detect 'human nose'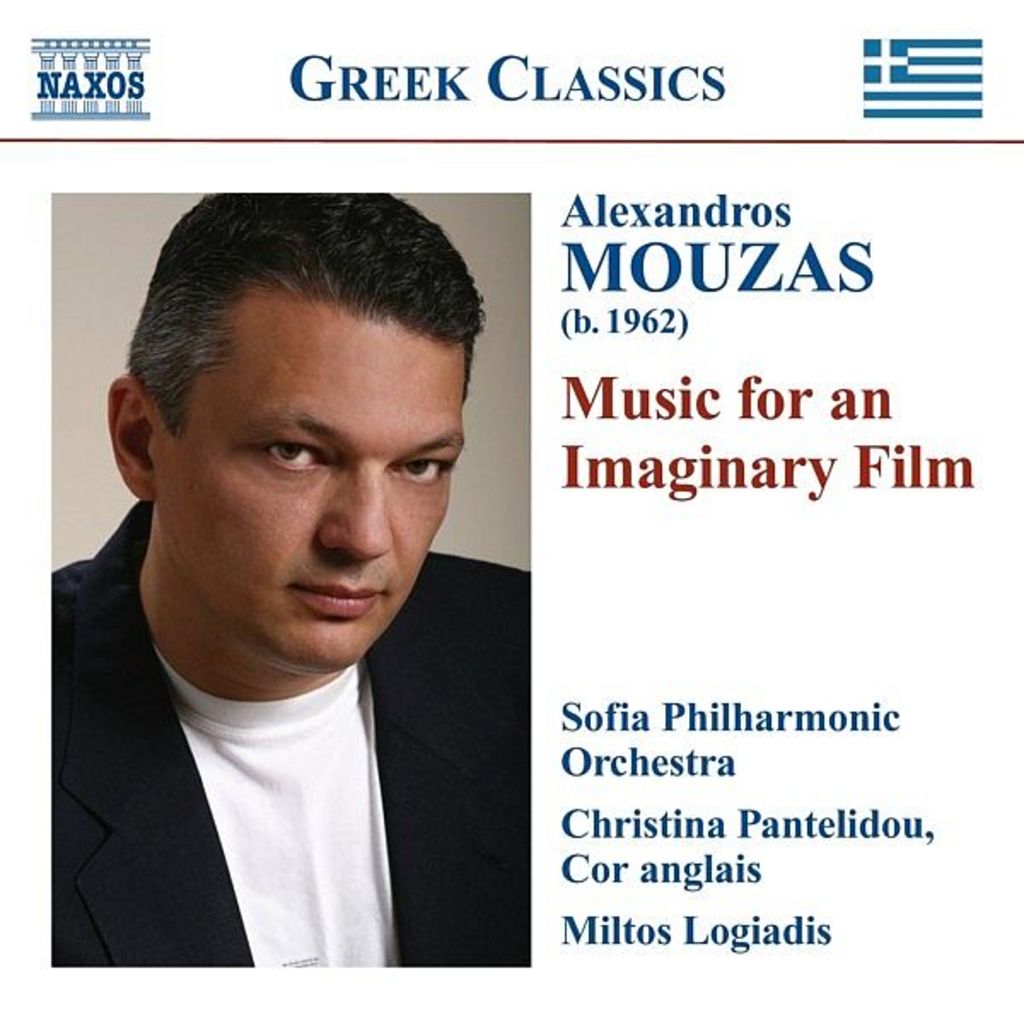
bbox(317, 468, 393, 561)
